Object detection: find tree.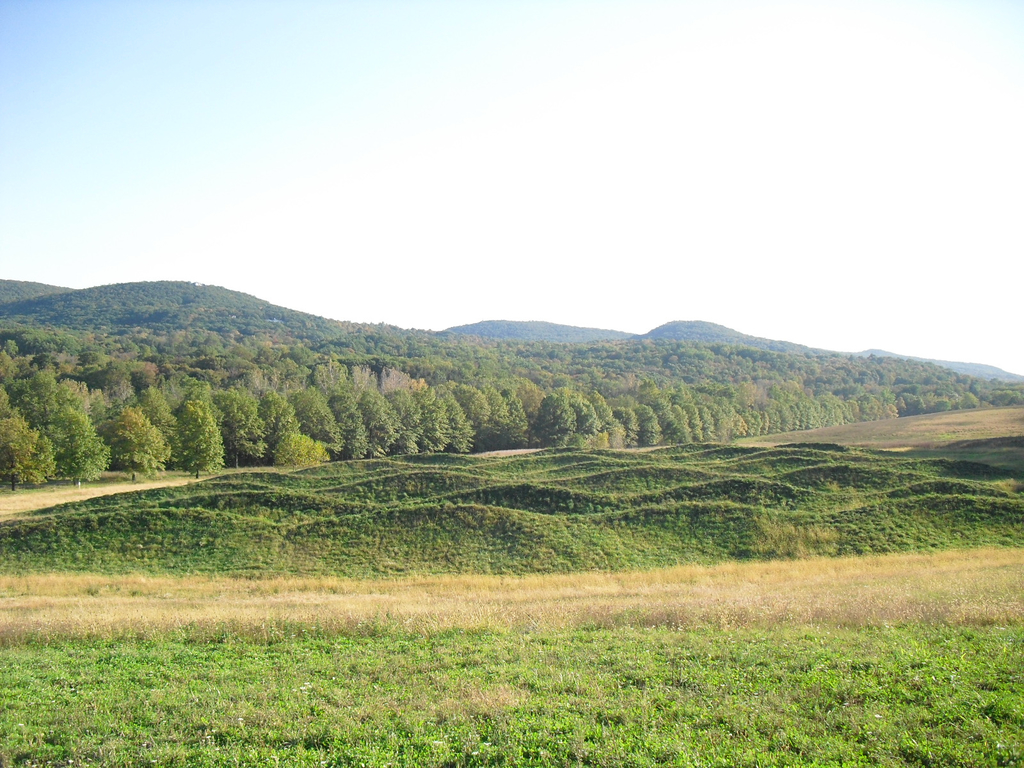
box=[170, 400, 220, 479].
